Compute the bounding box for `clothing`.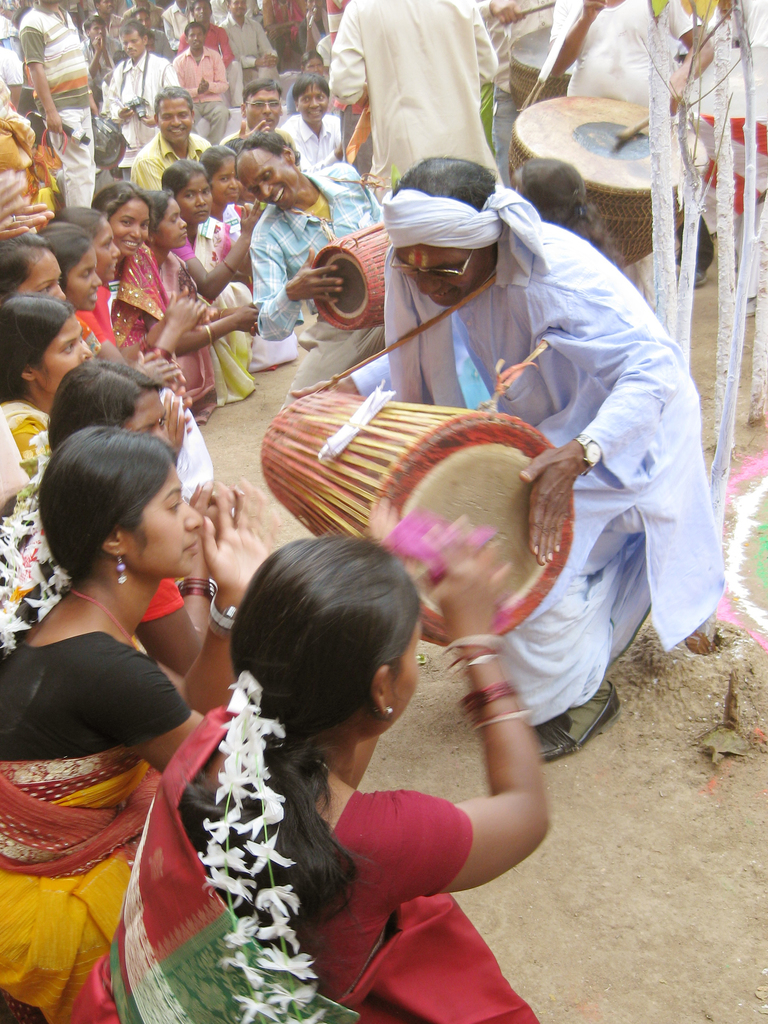
<bbox>277, 111, 339, 164</bbox>.
